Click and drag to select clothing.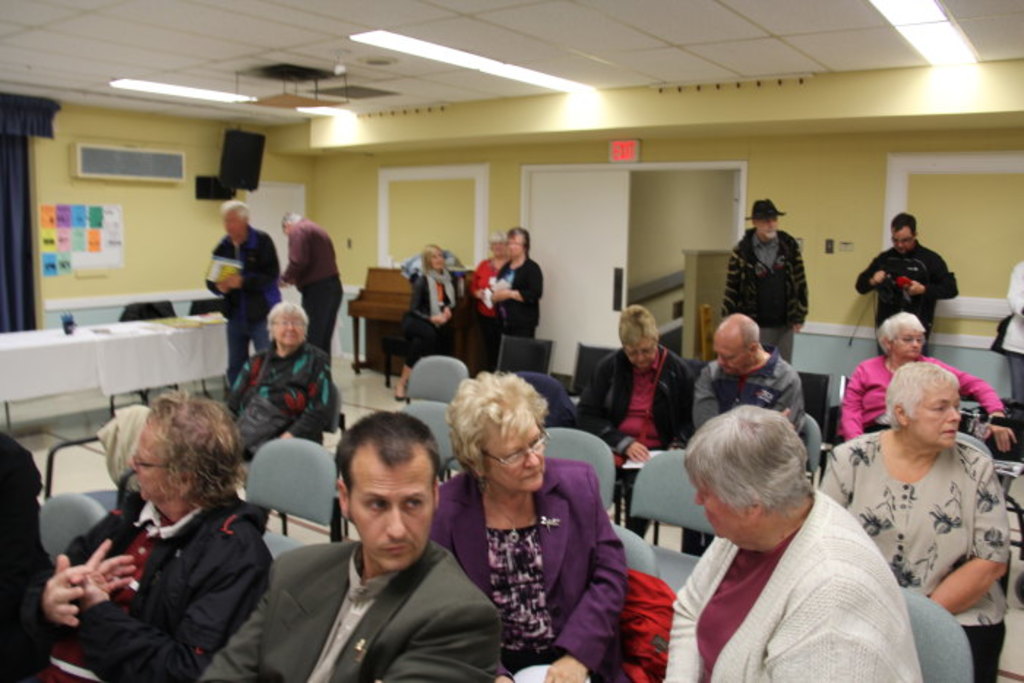
Selection: 388, 266, 474, 370.
